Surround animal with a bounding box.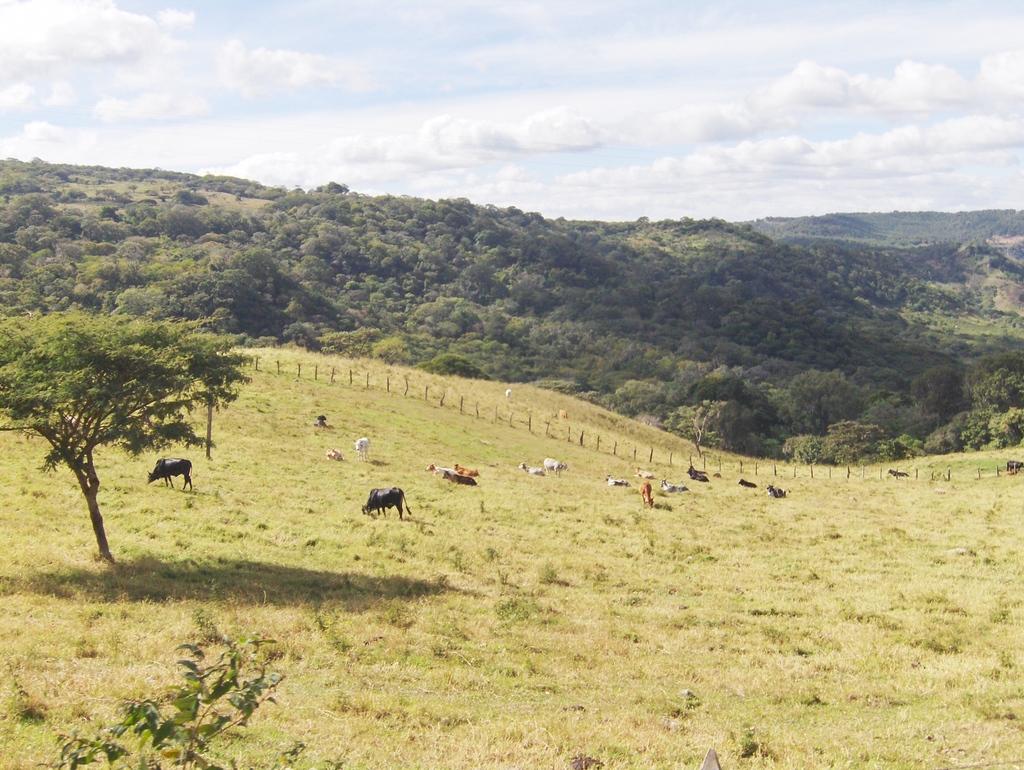
left=559, top=407, right=570, bottom=417.
